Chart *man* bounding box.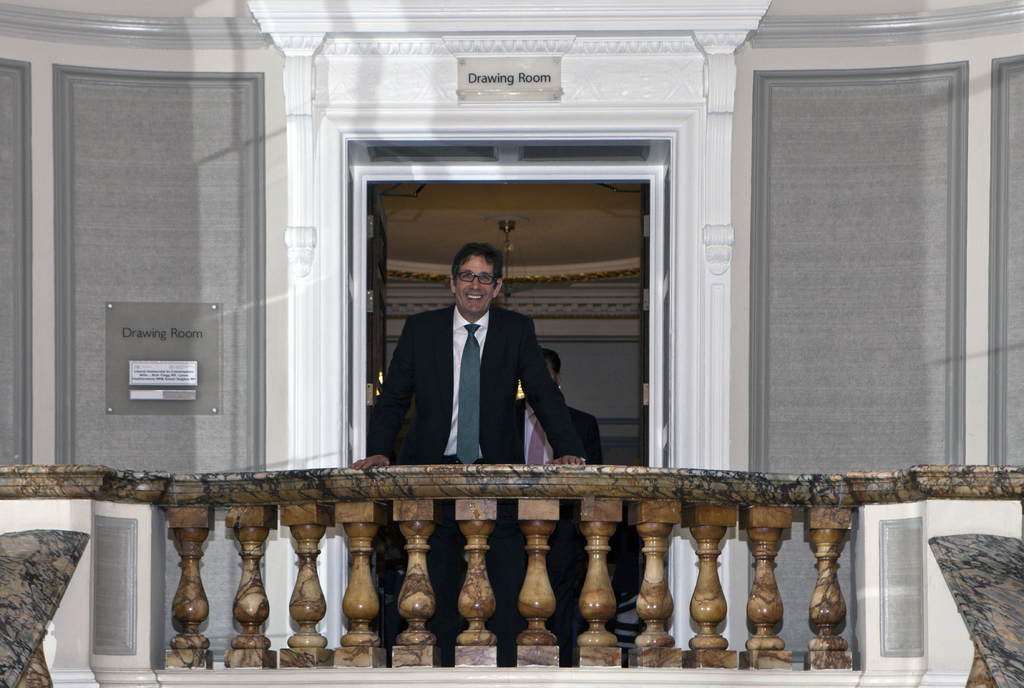
Charted: 371, 242, 580, 481.
